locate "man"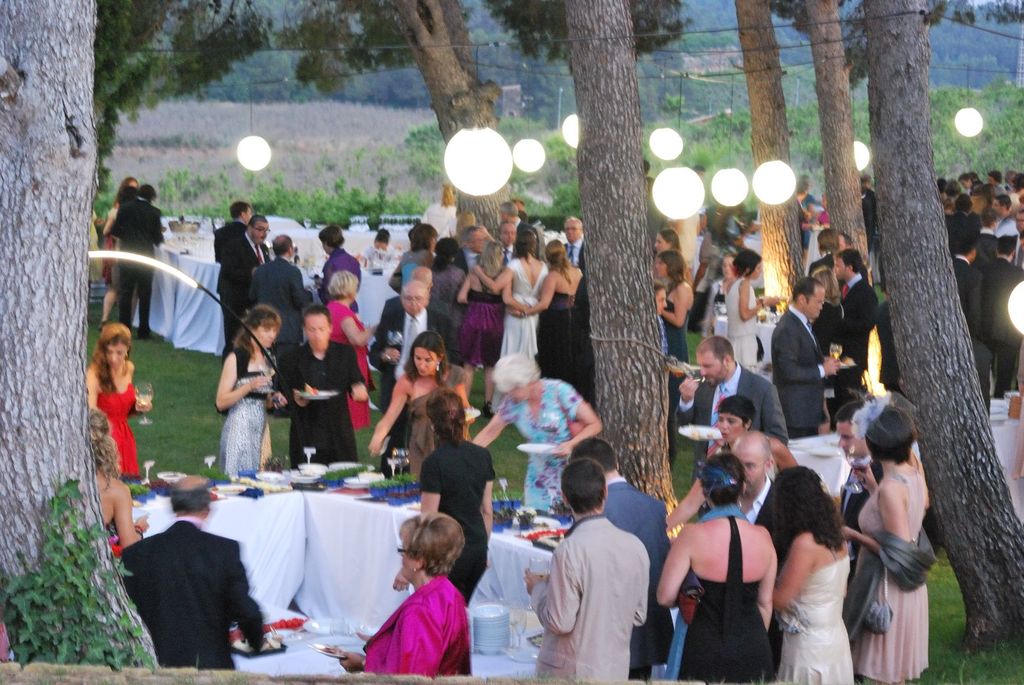
[563, 216, 591, 392]
